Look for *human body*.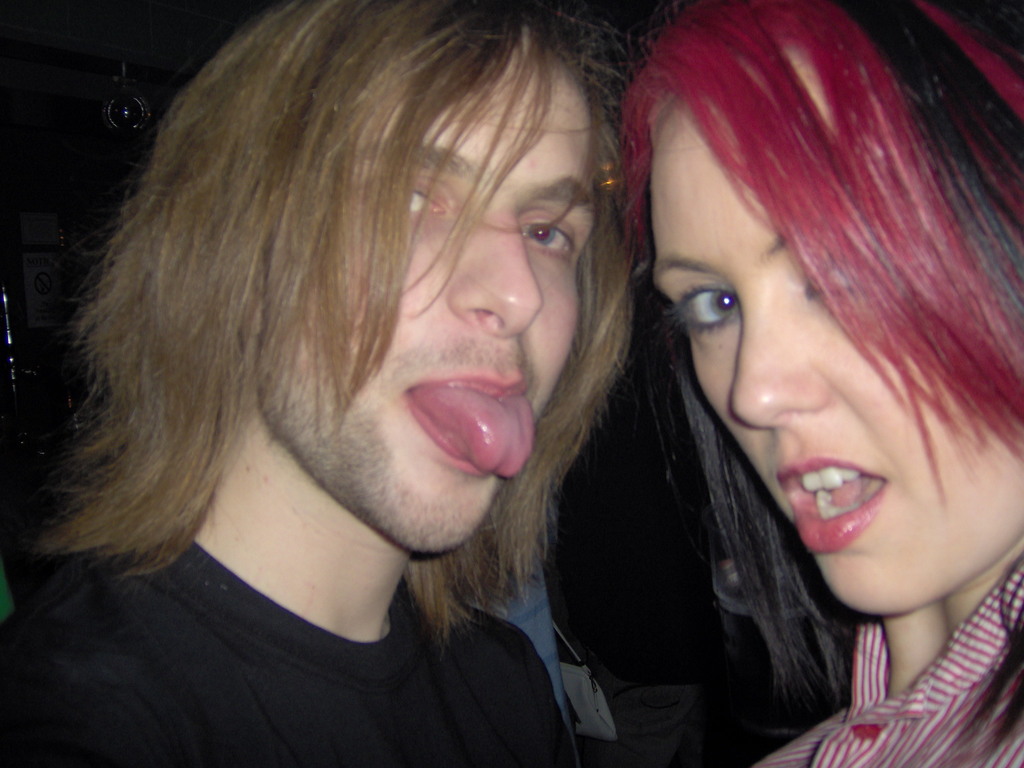
Found: 0,0,637,767.
